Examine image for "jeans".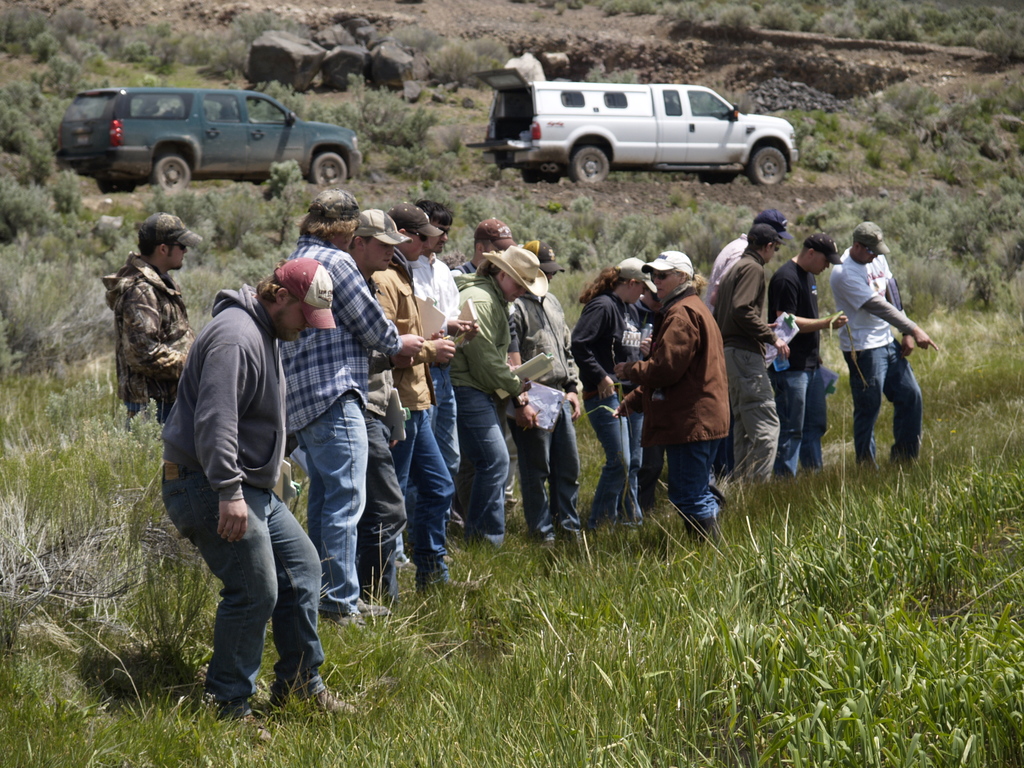
Examination result: (454, 381, 523, 552).
